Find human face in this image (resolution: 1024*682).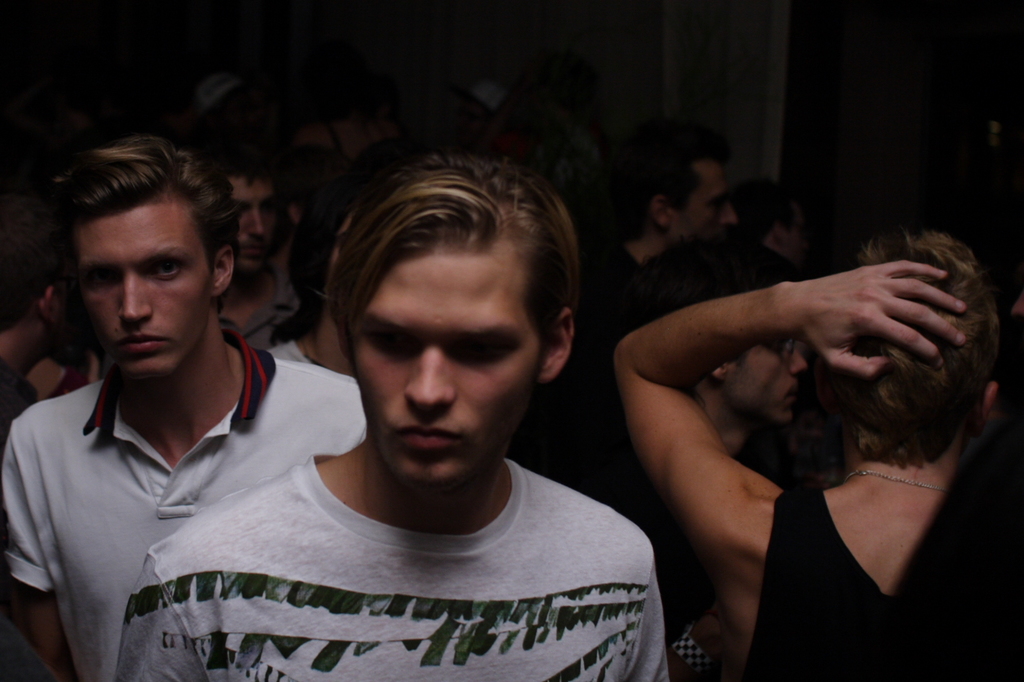
(left=229, top=176, right=279, bottom=277).
